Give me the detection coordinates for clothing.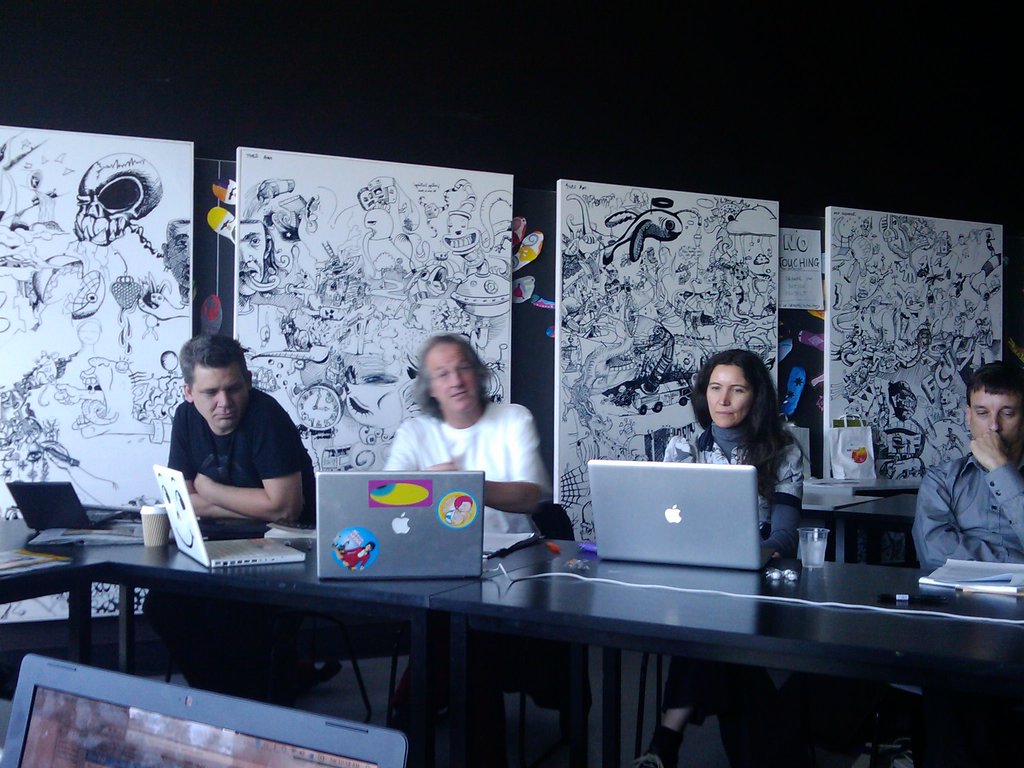
913, 456, 1023, 767.
